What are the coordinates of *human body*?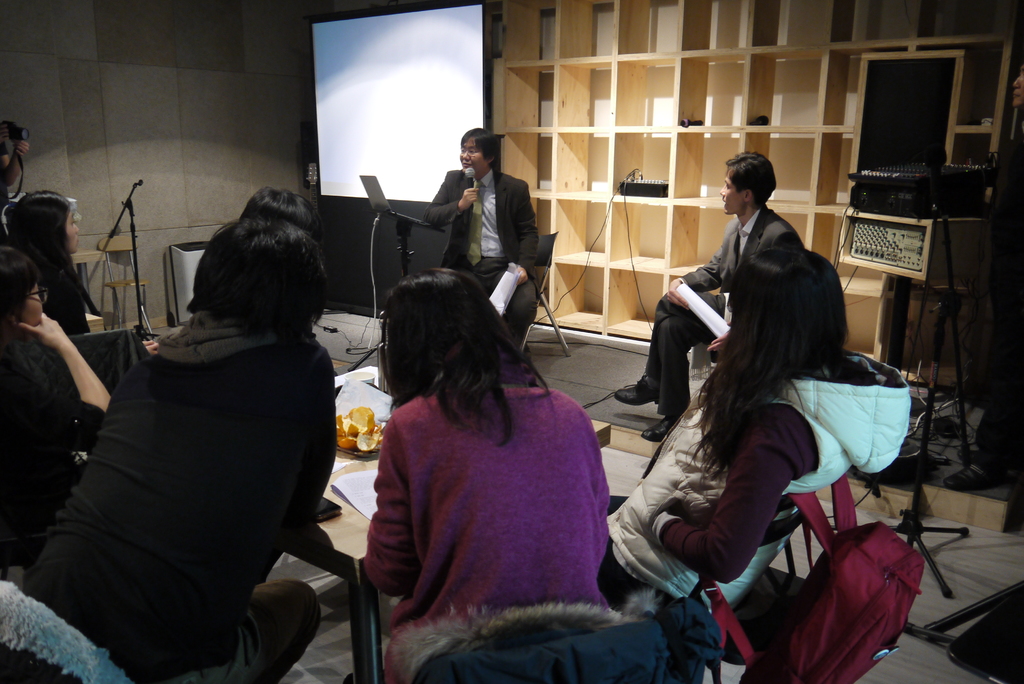
[605,250,914,631].
